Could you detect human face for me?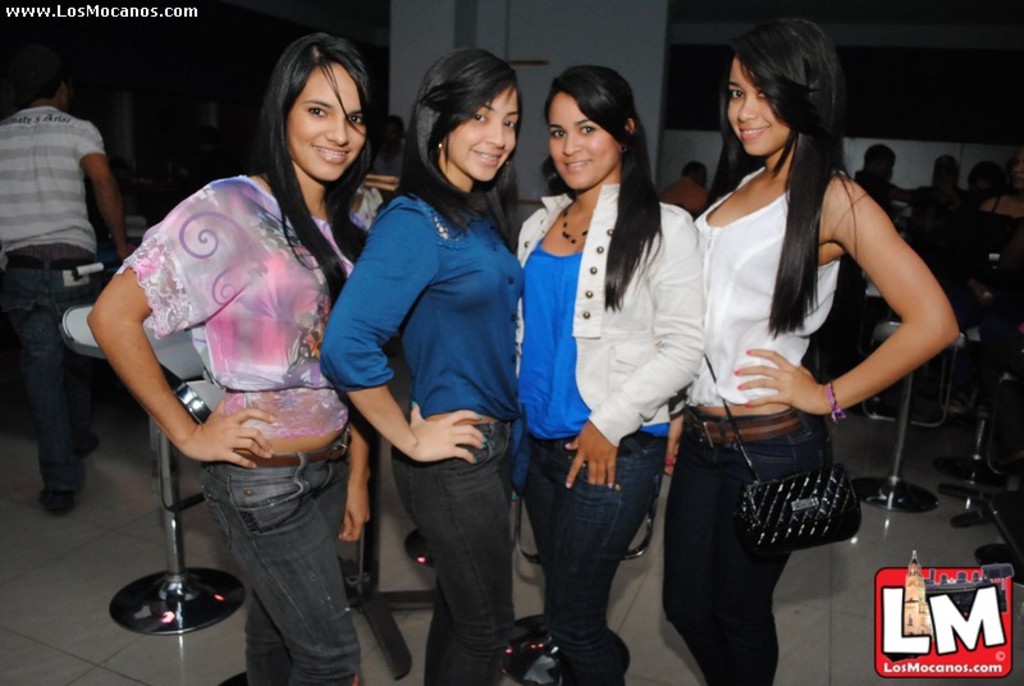
Detection result: region(549, 92, 620, 187).
